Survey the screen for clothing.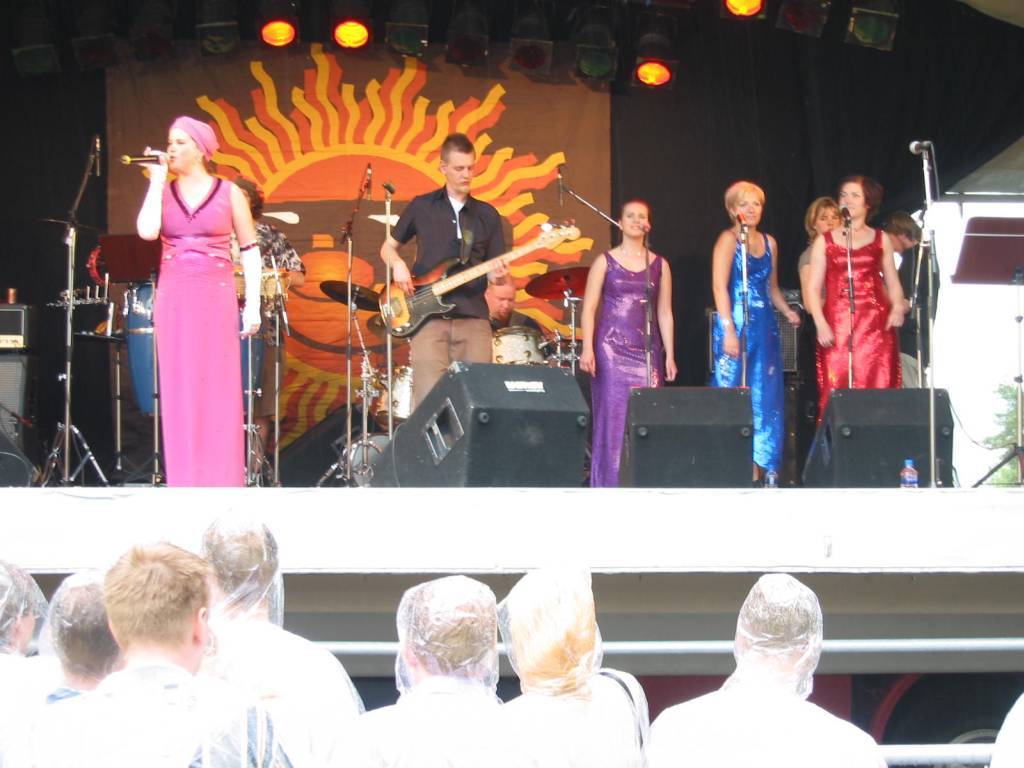
Survey found: (797, 243, 809, 269).
